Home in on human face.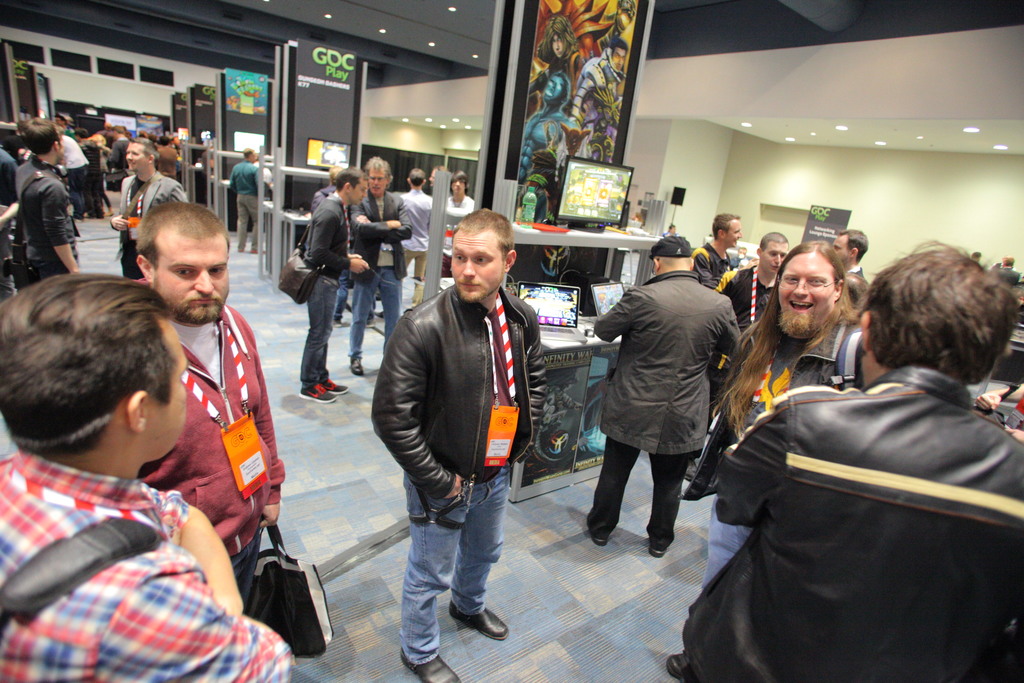
Homed in at crop(609, 46, 628, 67).
